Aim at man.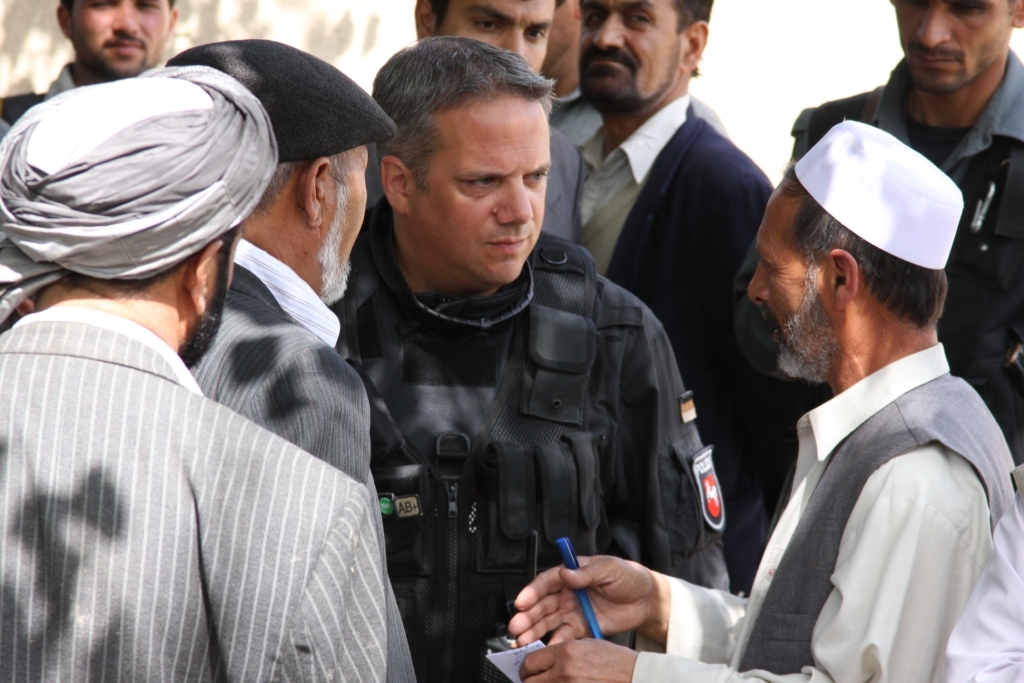
Aimed at Rect(933, 490, 1023, 682).
